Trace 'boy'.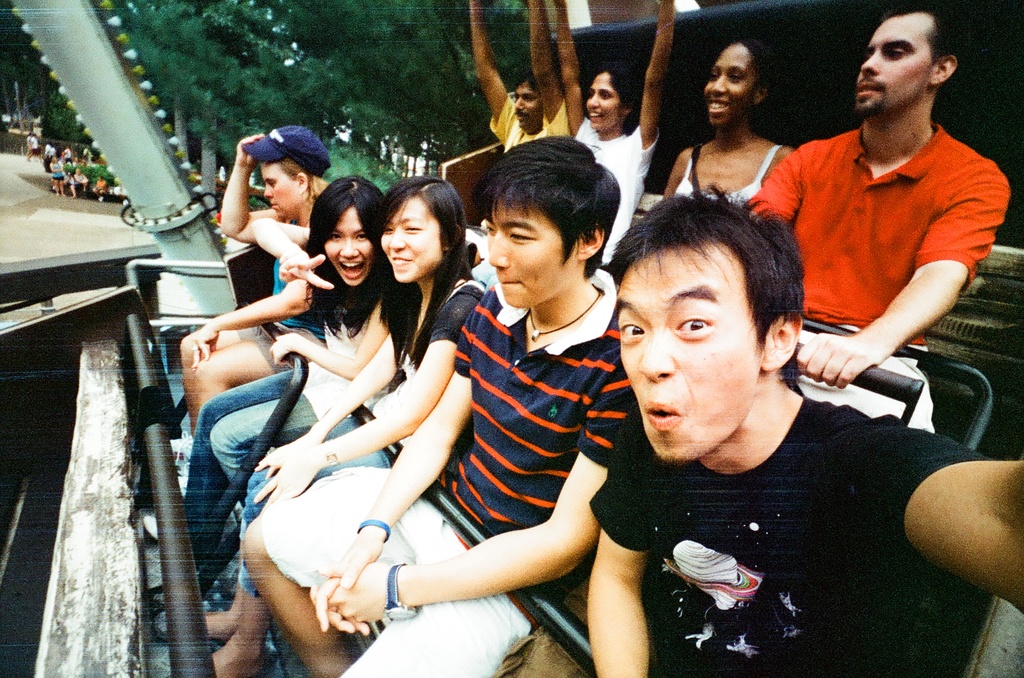
Traced to <bbox>568, 177, 932, 653</bbox>.
